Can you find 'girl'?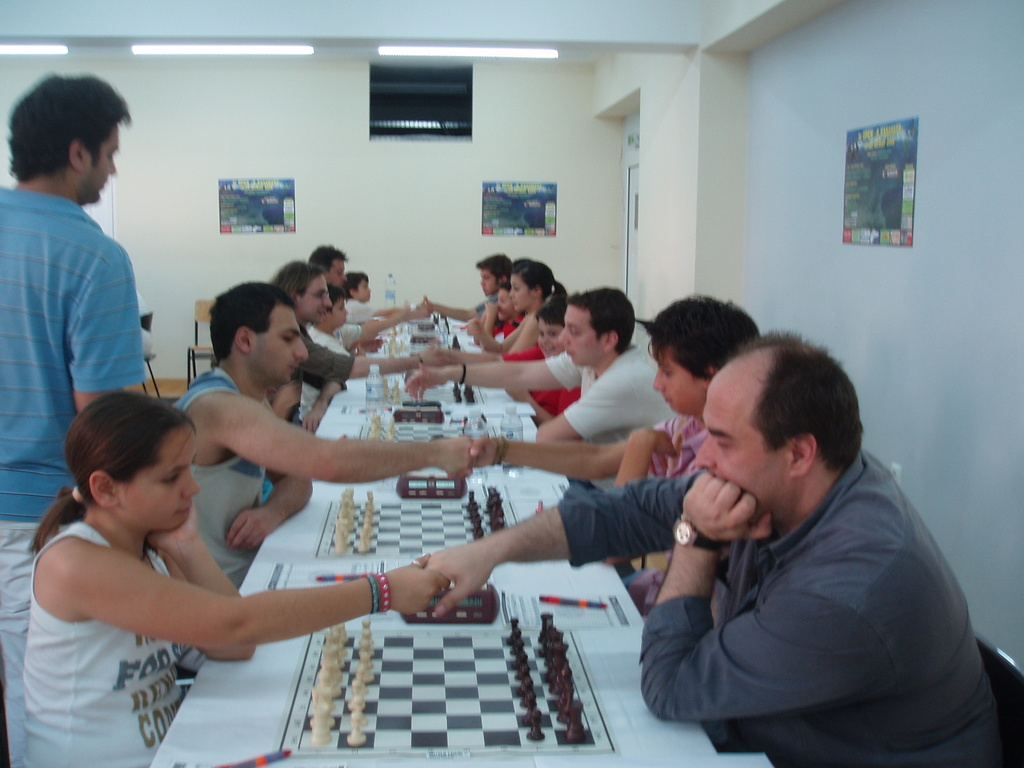
Yes, bounding box: left=456, top=261, right=570, bottom=360.
